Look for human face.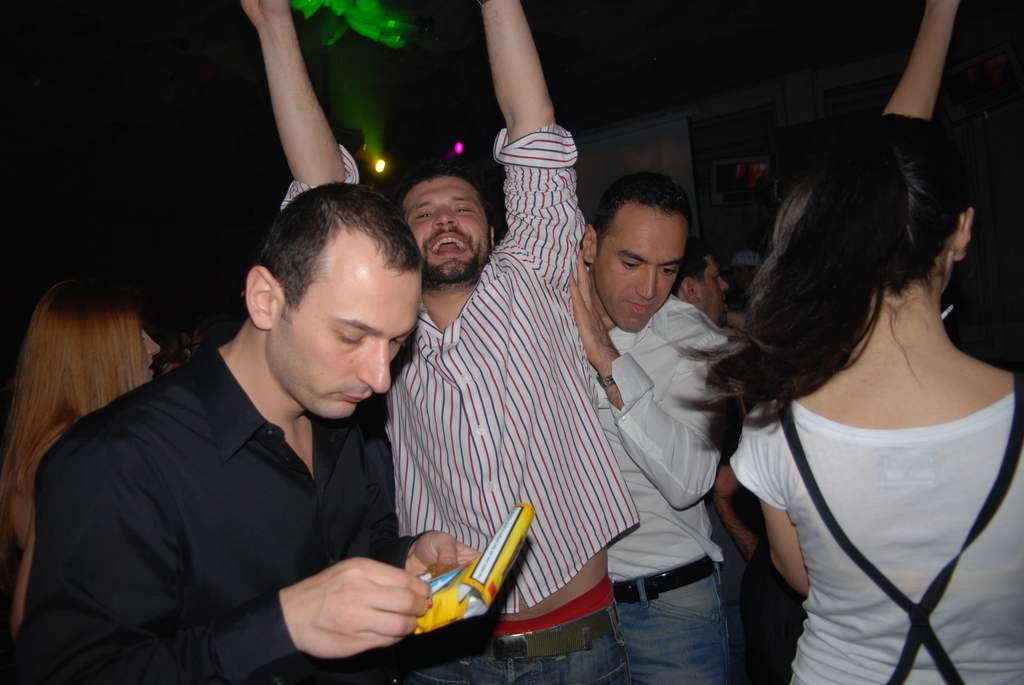
Found: <box>409,181,486,276</box>.
